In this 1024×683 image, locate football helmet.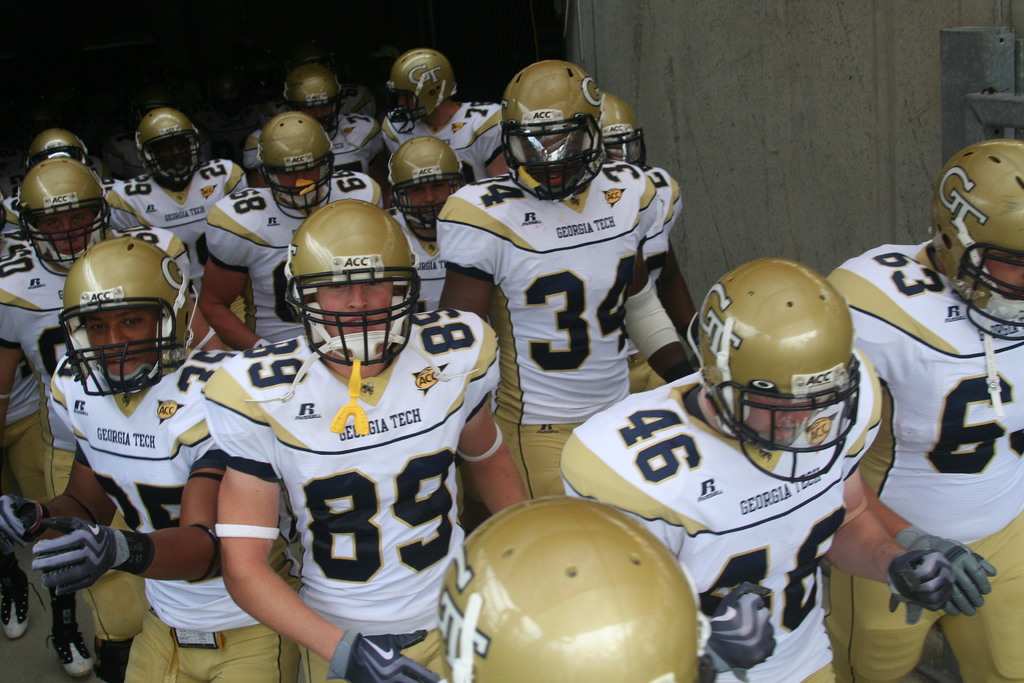
Bounding box: [381,140,460,242].
